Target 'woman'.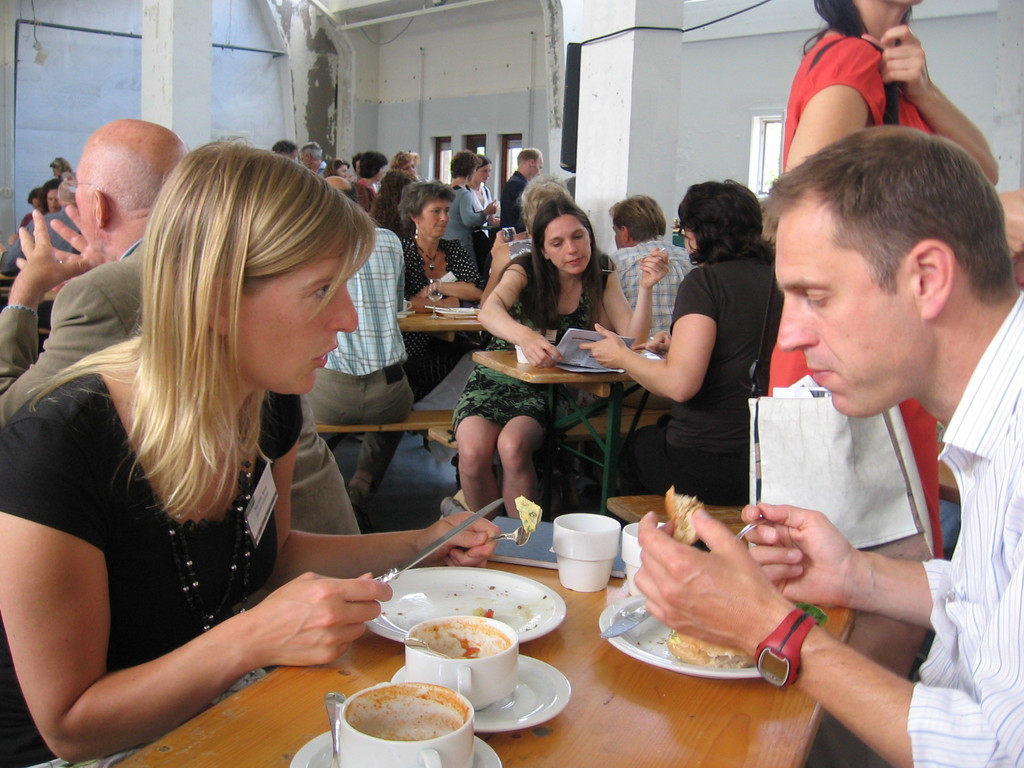
Target region: 38/180/61/211.
